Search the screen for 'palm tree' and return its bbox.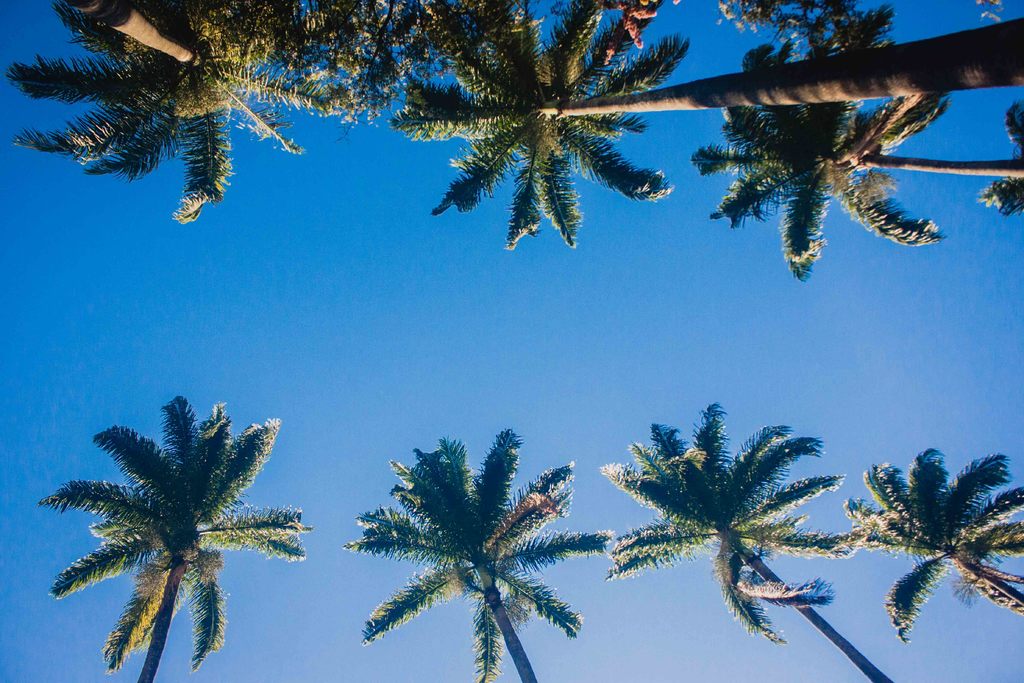
Found: 349/447/611/682.
